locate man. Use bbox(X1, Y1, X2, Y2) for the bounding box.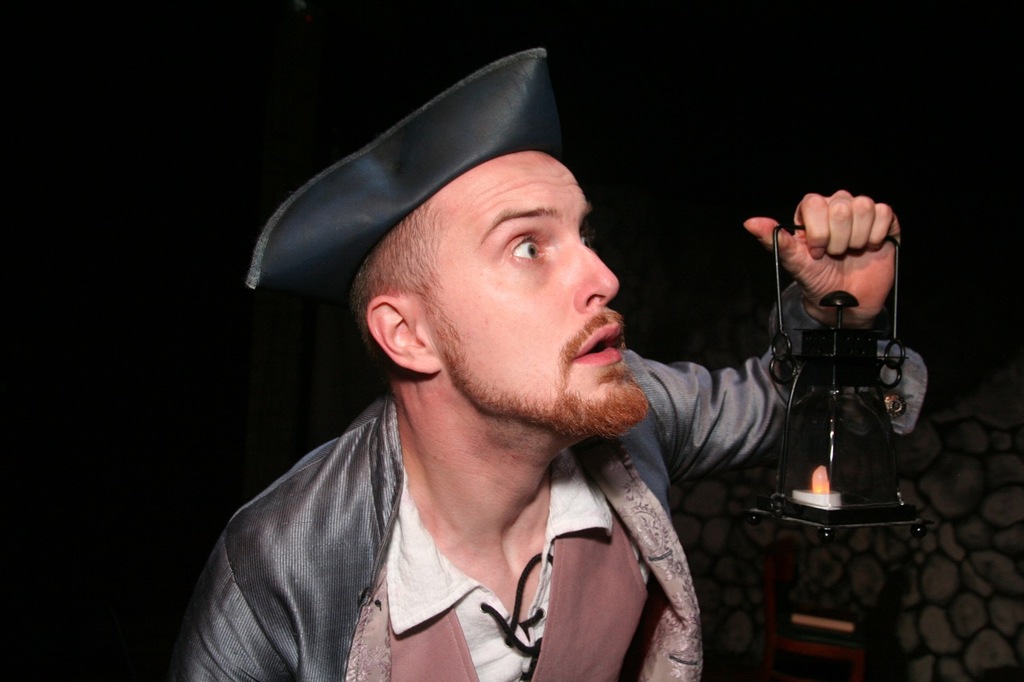
bbox(181, 48, 892, 660).
